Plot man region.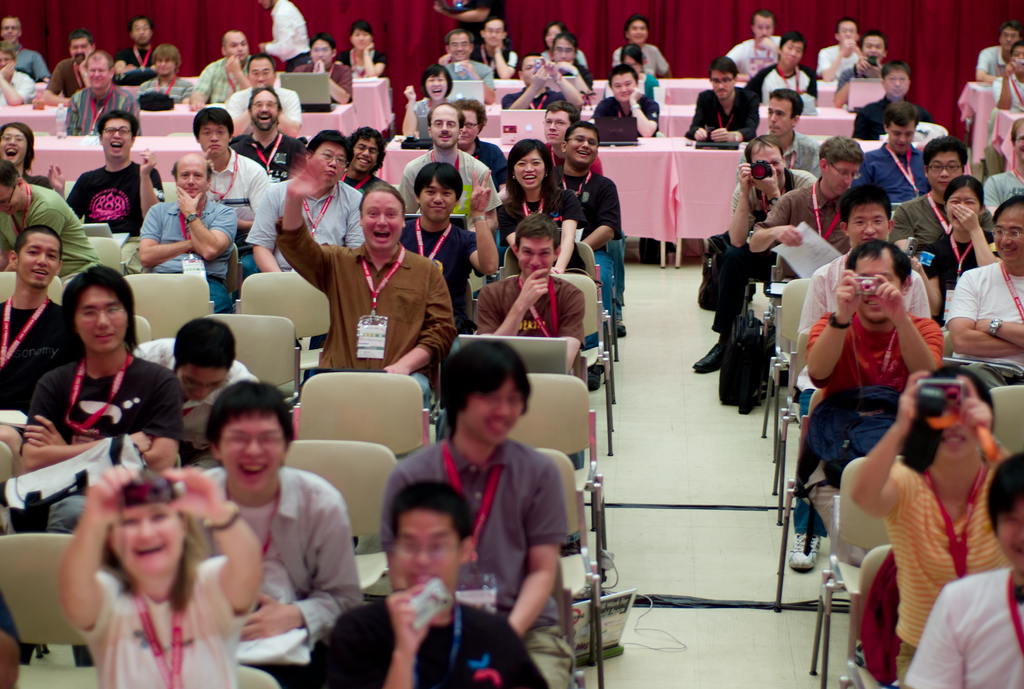
Plotted at box(689, 133, 819, 369).
